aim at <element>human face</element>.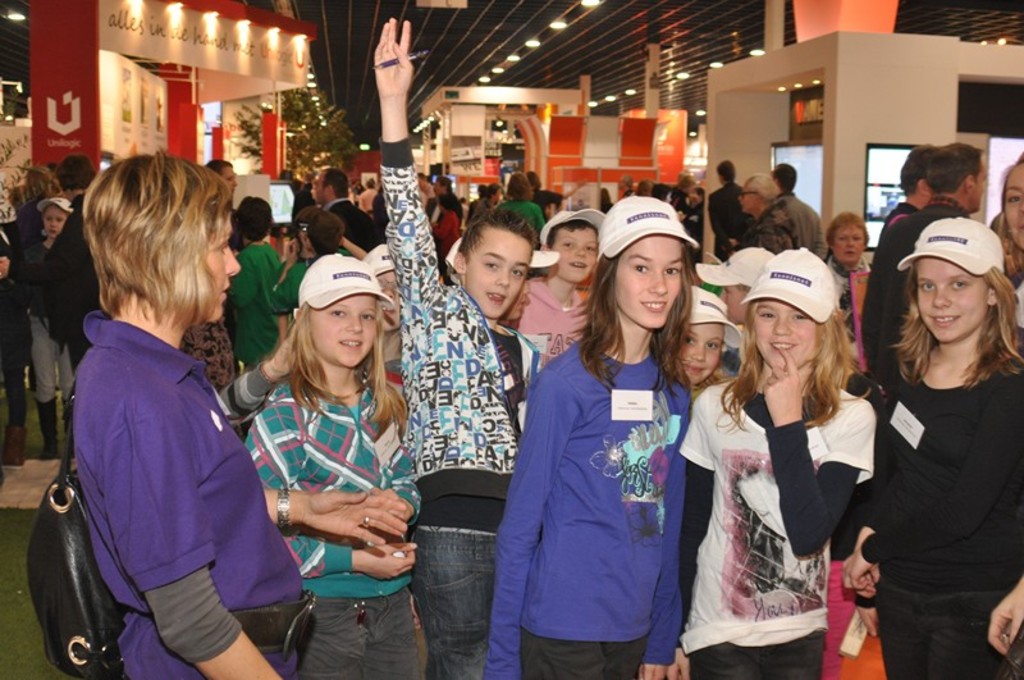
Aimed at left=827, top=222, right=867, bottom=260.
